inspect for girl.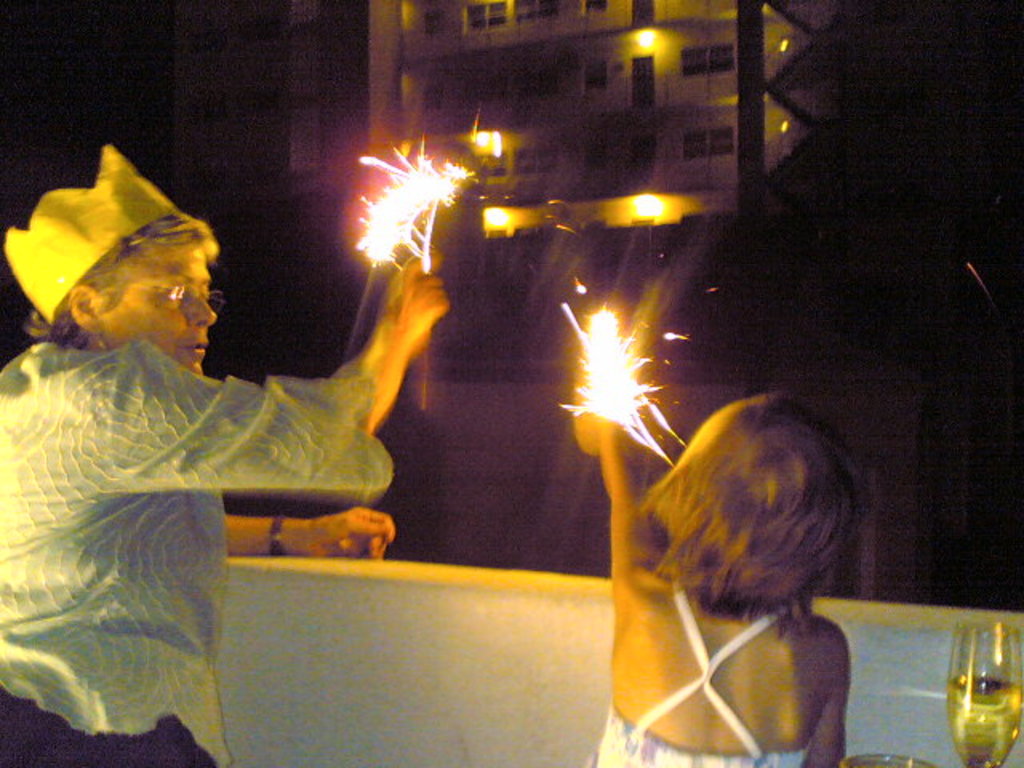
Inspection: [left=570, top=394, right=862, bottom=766].
